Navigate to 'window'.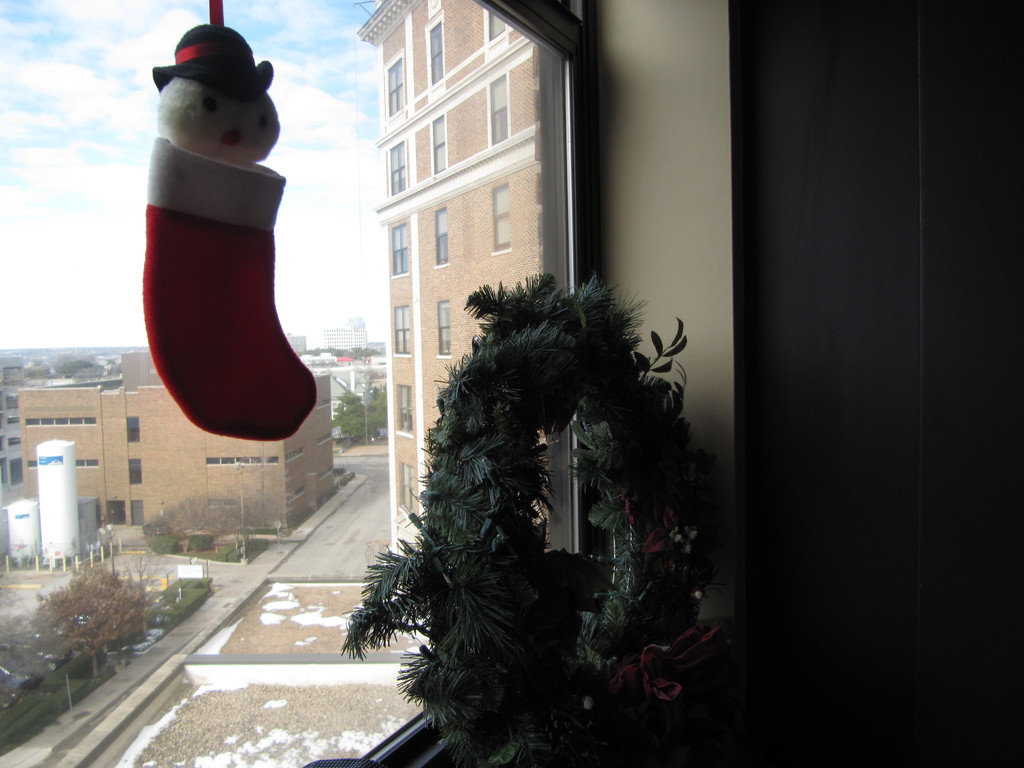
Navigation target: <box>317,433,330,443</box>.
